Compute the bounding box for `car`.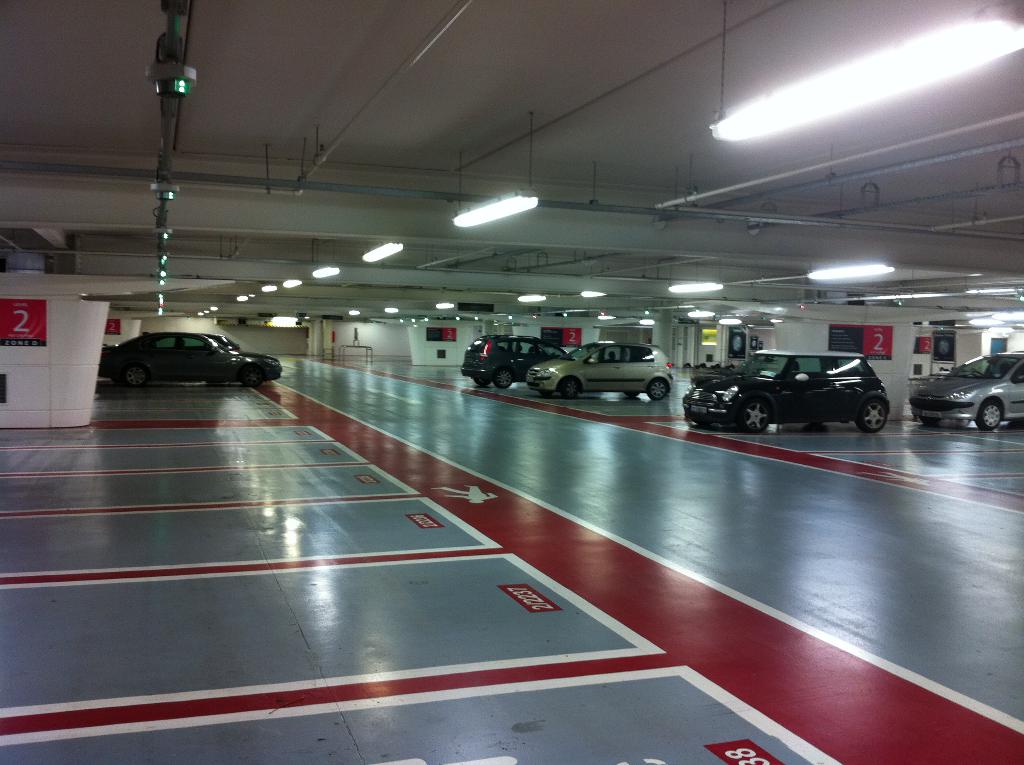
<bbox>458, 335, 572, 391</bbox>.
